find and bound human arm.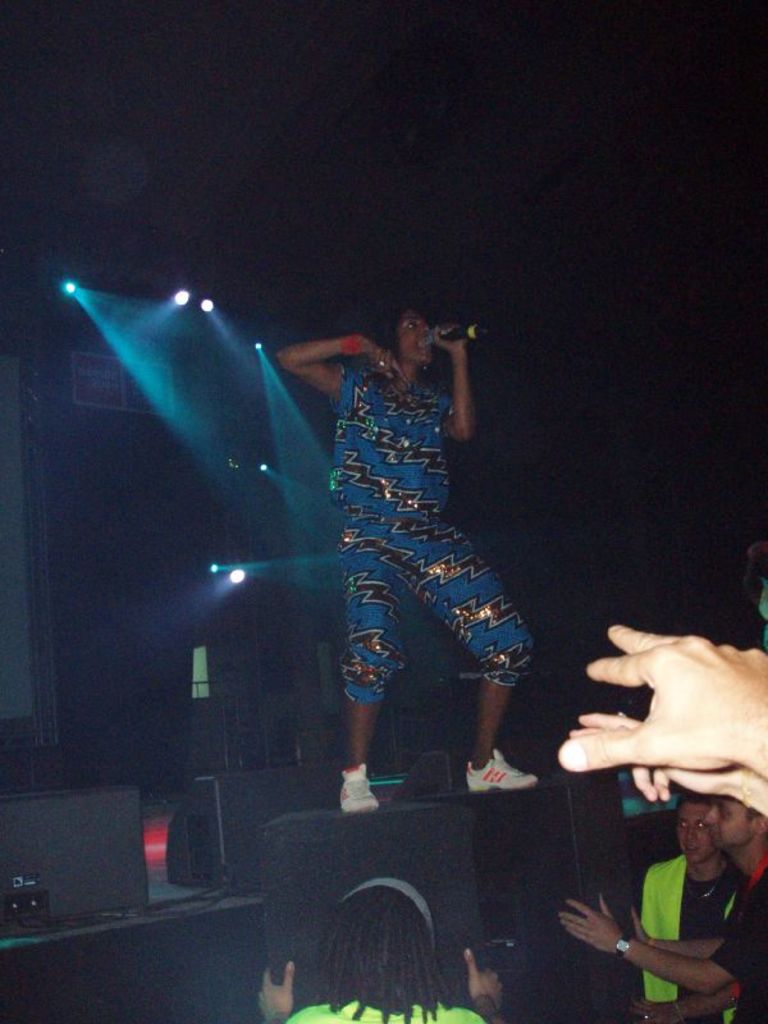
Bound: x1=470 y1=946 x2=515 y2=1023.
